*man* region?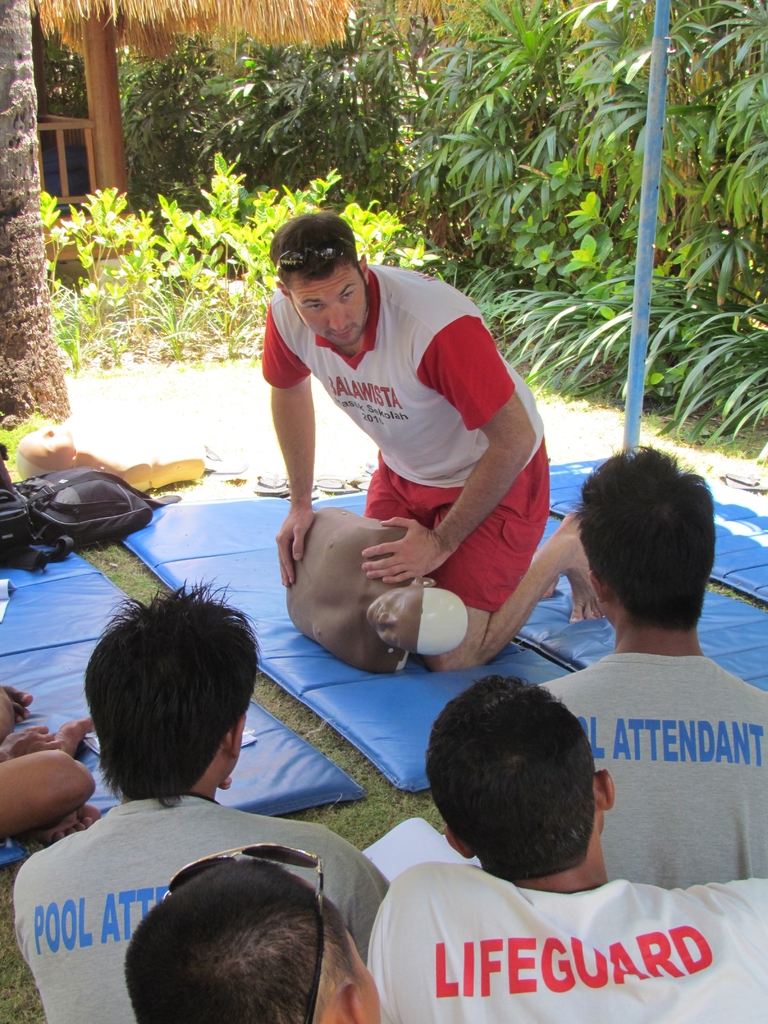
l=123, t=847, r=385, b=1023
